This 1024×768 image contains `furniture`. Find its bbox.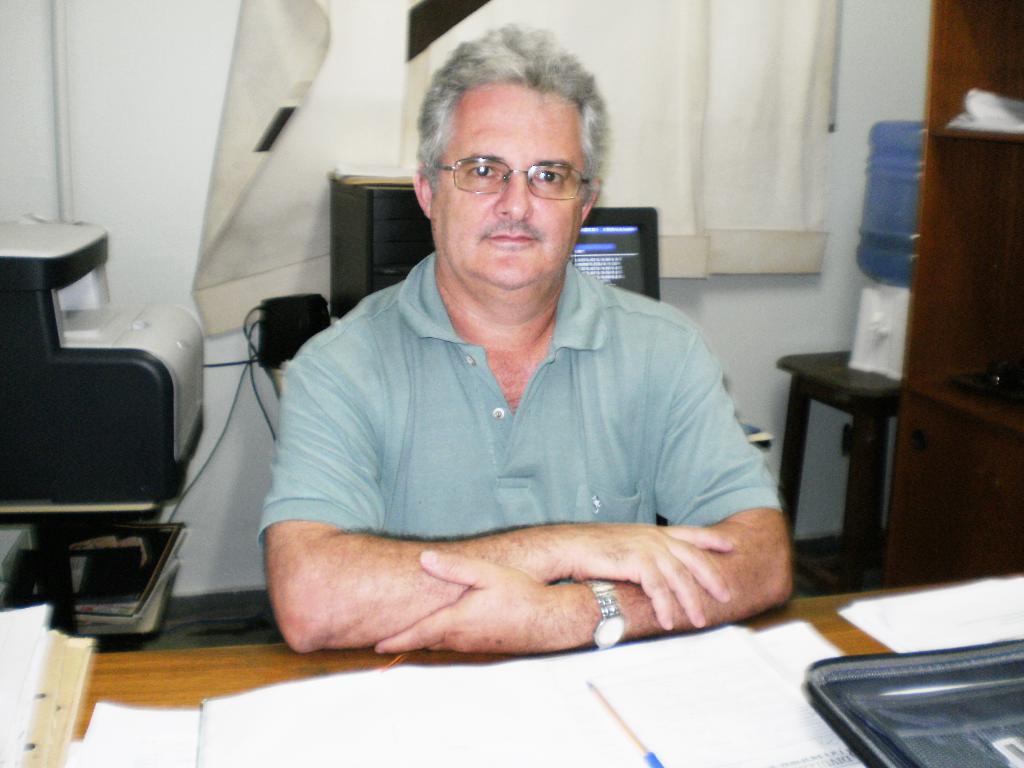
884,0,1023,585.
